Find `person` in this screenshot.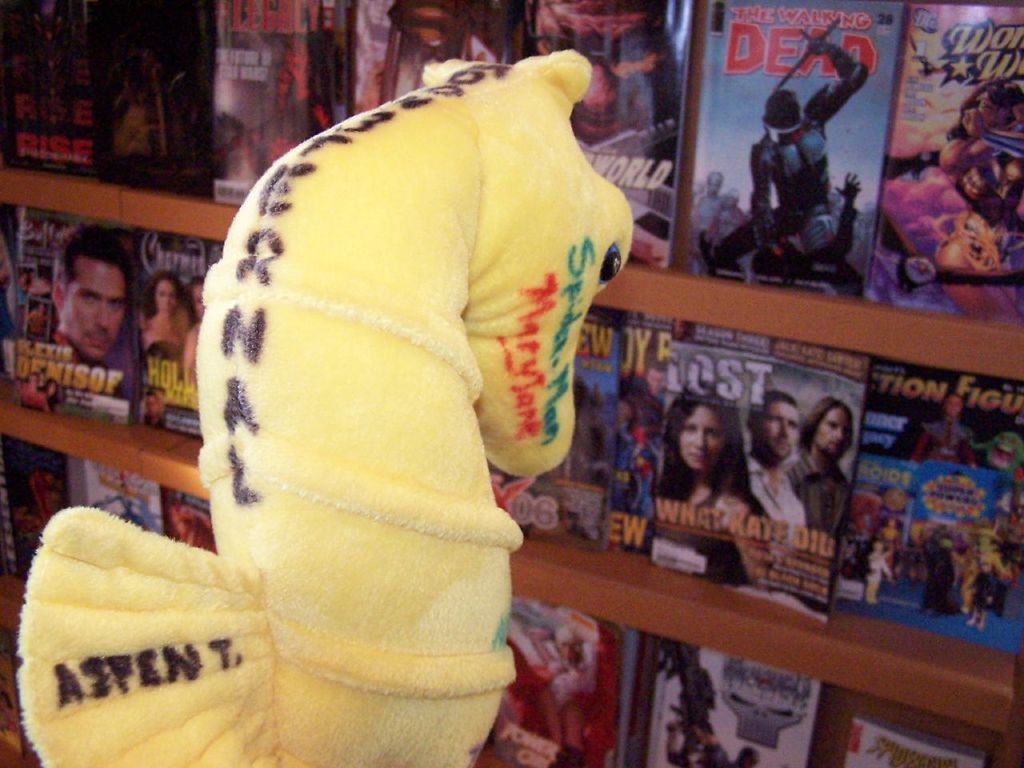
The bounding box for `person` is 744, 390, 809, 530.
